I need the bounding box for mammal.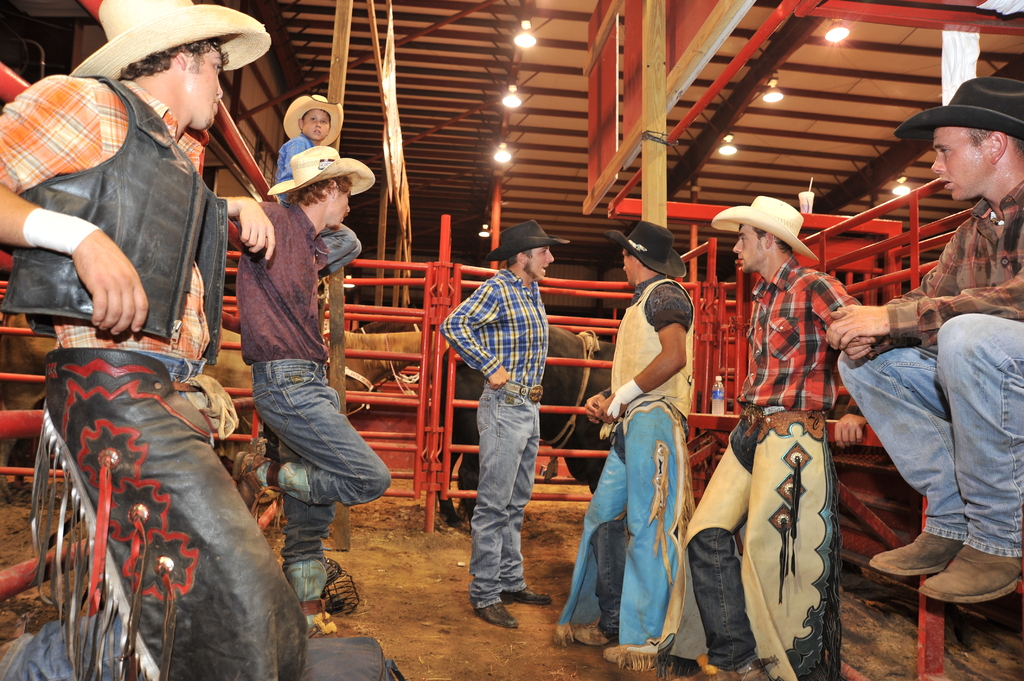
Here it is: Rect(550, 217, 695, 666).
